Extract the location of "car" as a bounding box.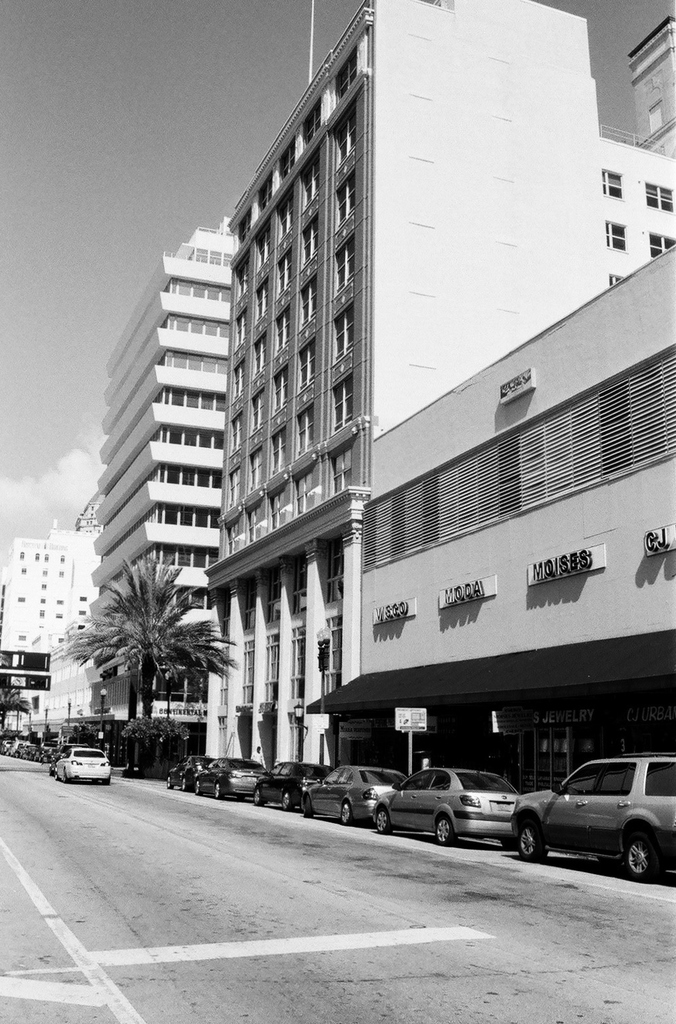
59,749,111,777.
